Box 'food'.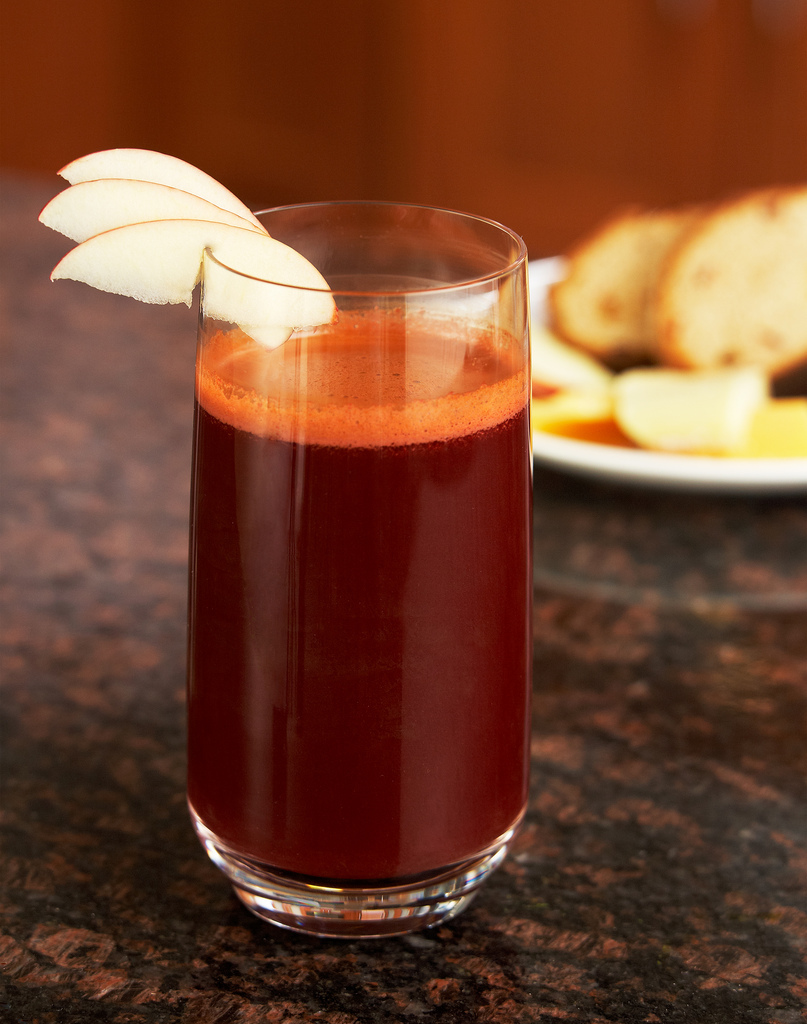
x1=543 y1=147 x2=795 y2=464.
